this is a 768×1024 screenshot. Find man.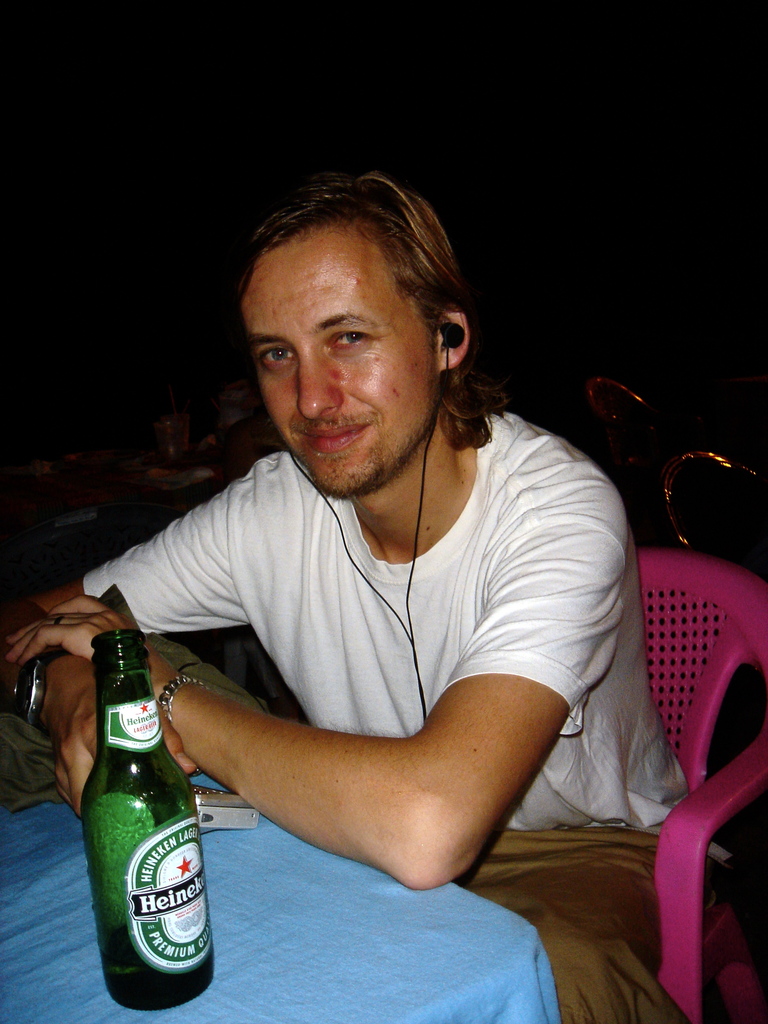
Bounding box: (48,170,699,957).
